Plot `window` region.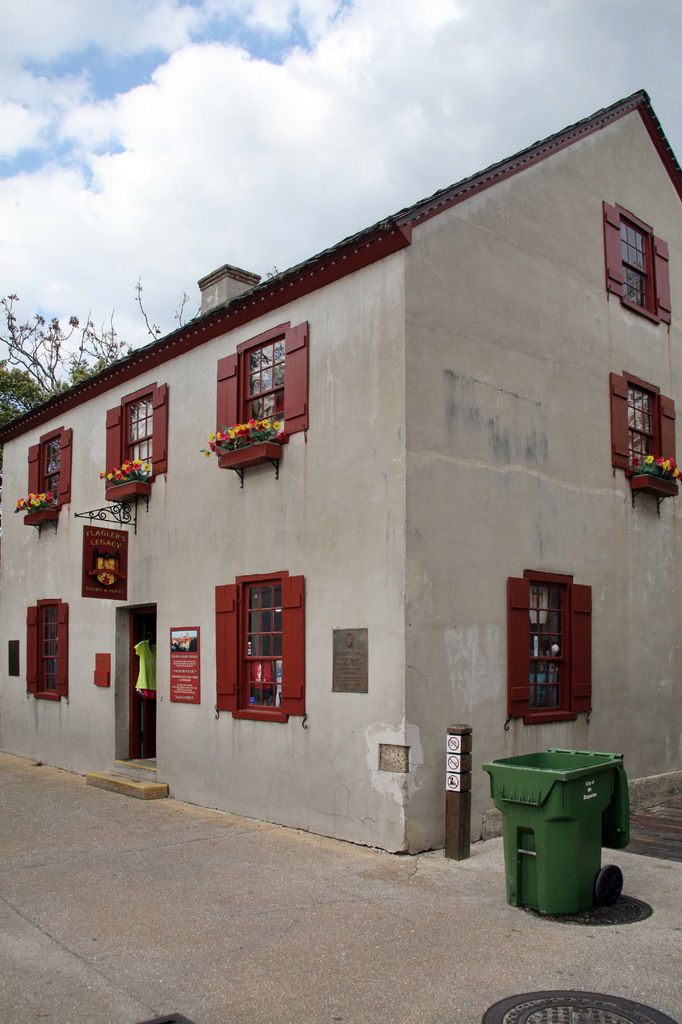
Plotted at x1=25, y1=595, x2=64, y2=700.
